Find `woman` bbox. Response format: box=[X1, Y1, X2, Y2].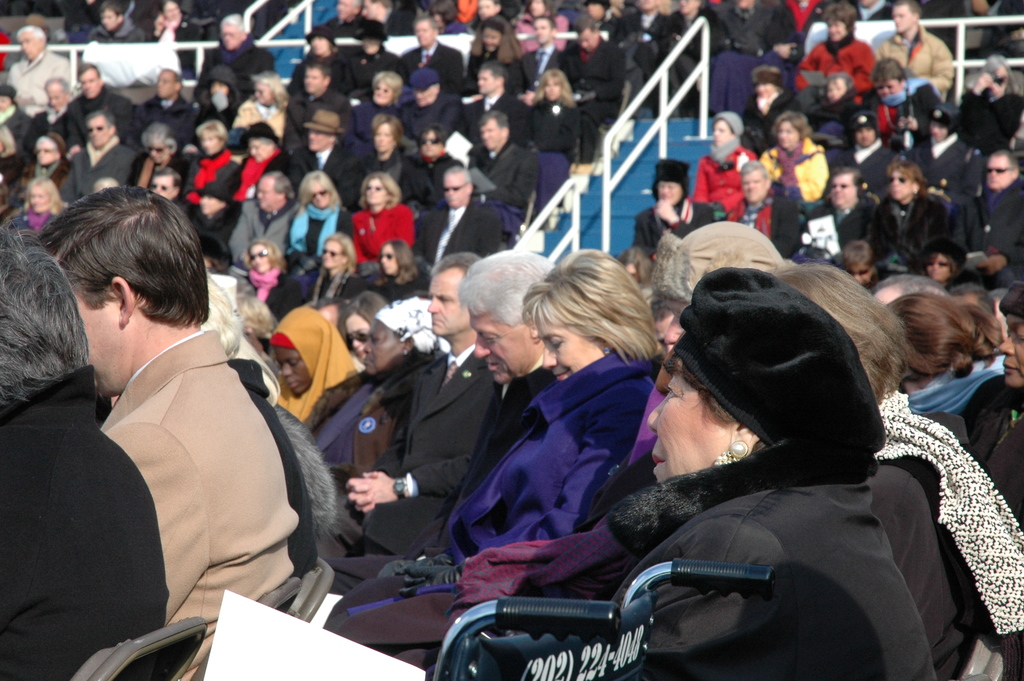
box=[353, 170, 422, 260].
